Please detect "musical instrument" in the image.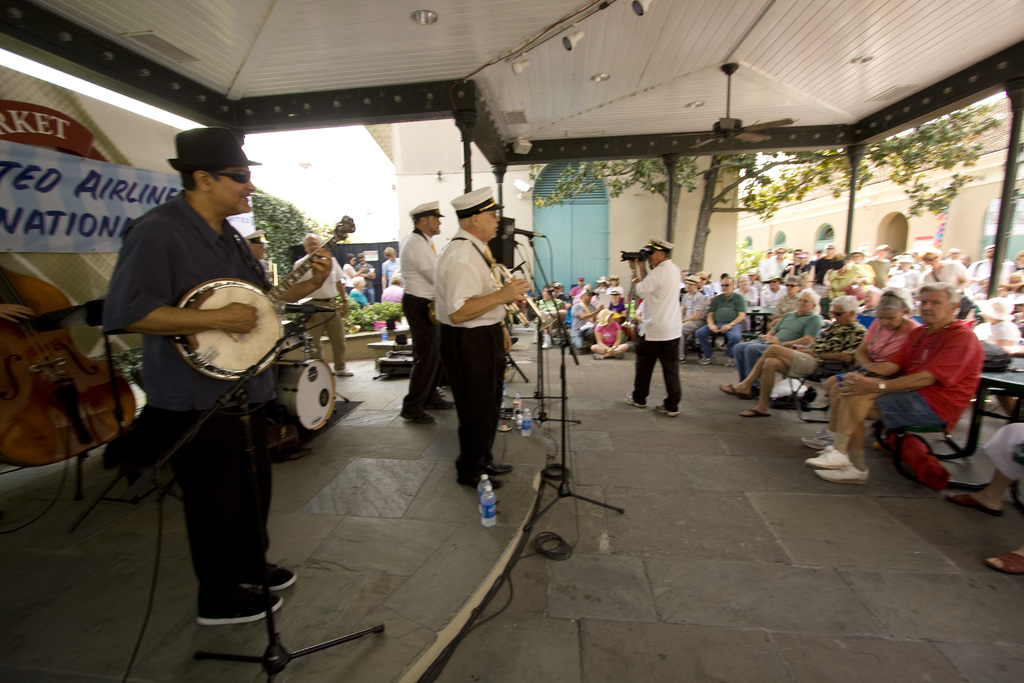
crop(176, 276, 284, 386).
